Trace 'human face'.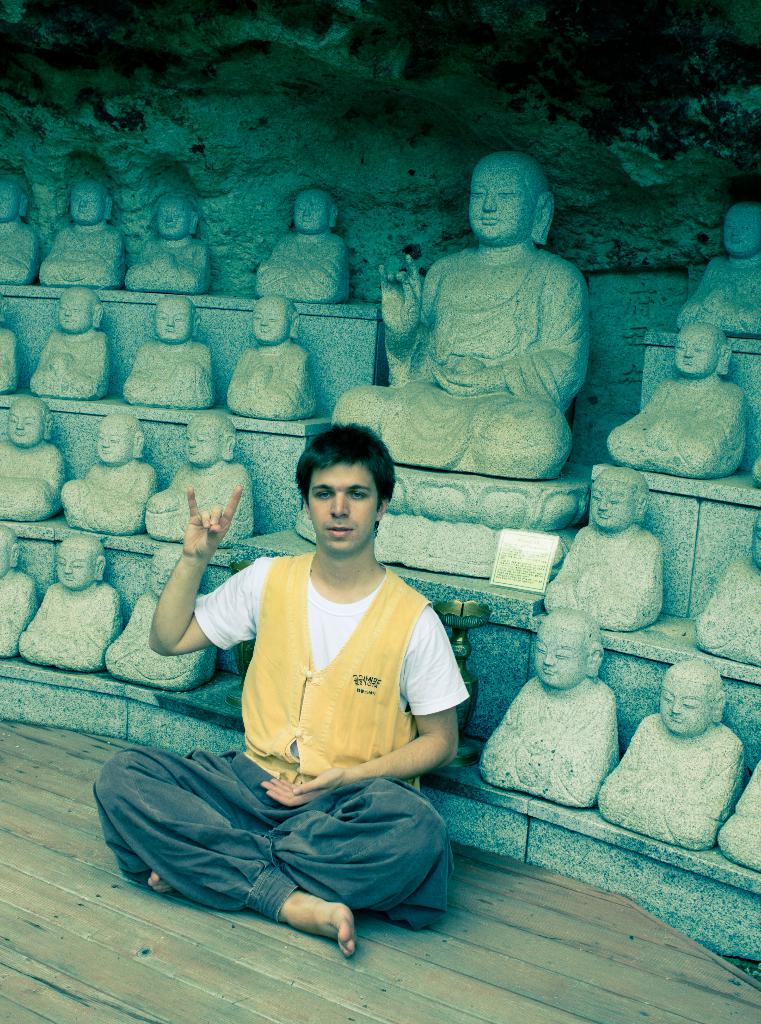
Traced to [60, 540, 92, 587].
